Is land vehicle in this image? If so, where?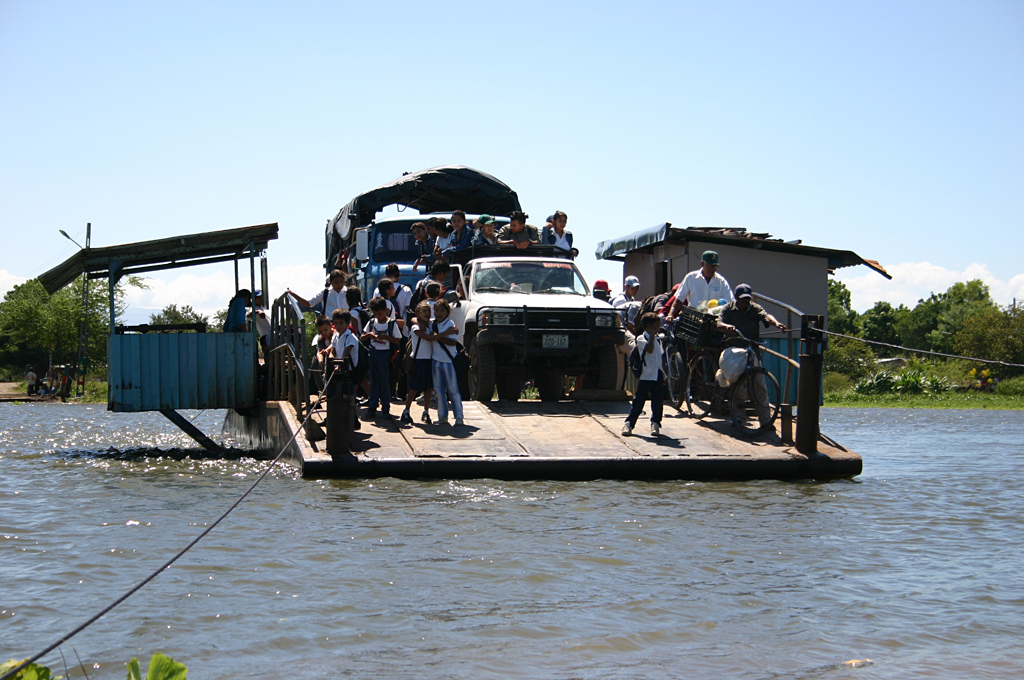
Yes, at <bbox>662, 316, 682, 405</bbox>.
